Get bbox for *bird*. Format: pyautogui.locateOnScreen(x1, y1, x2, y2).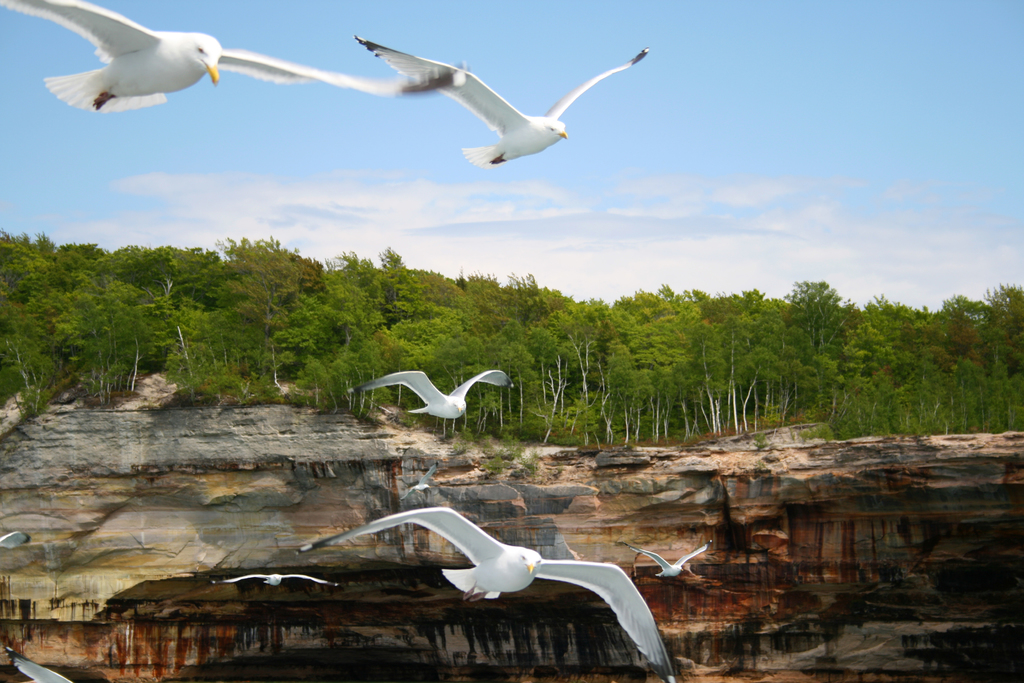
pyautogui.locateOnScreen(0, 0, 414, 115).
